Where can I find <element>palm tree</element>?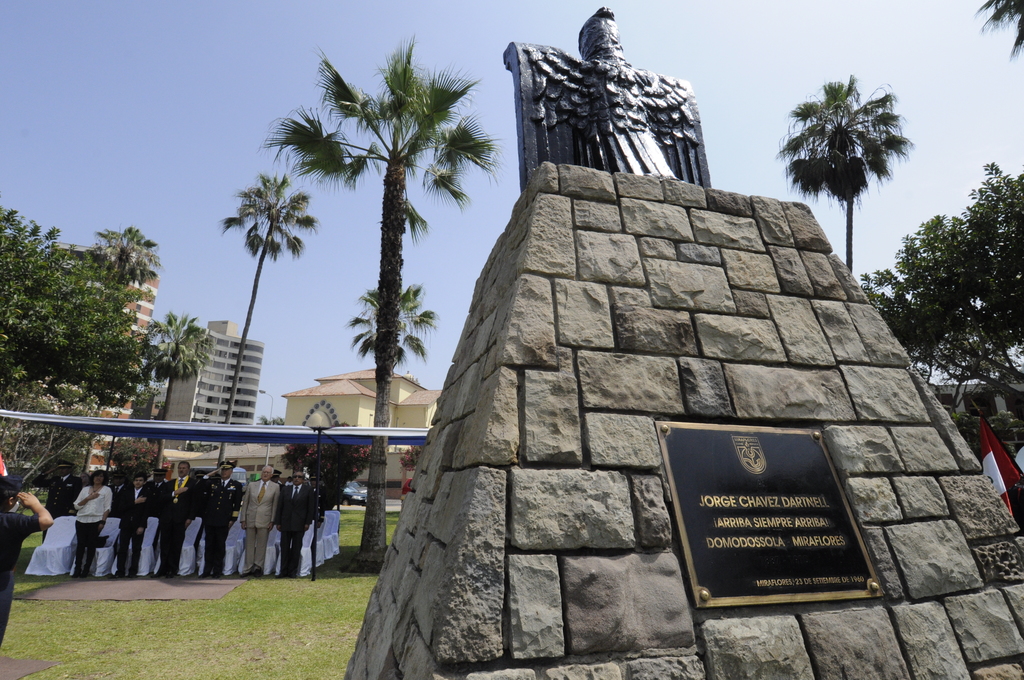
You can find it at [264, 6, 456, 521].
